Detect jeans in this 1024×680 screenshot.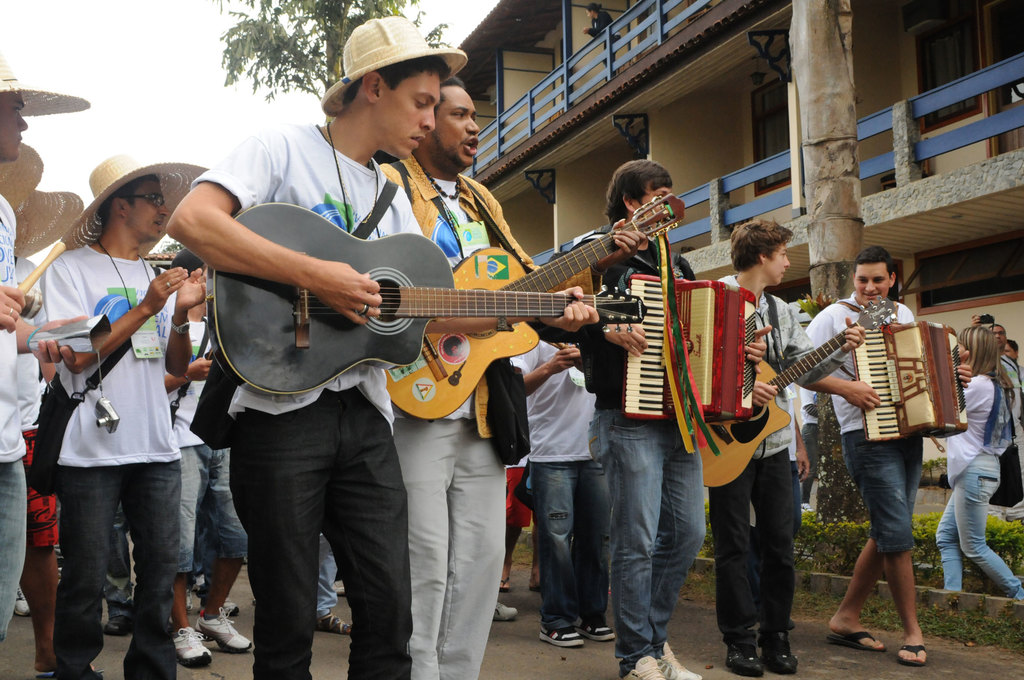
Detection: x1=177, y1=446, x2=244, y2=576.
